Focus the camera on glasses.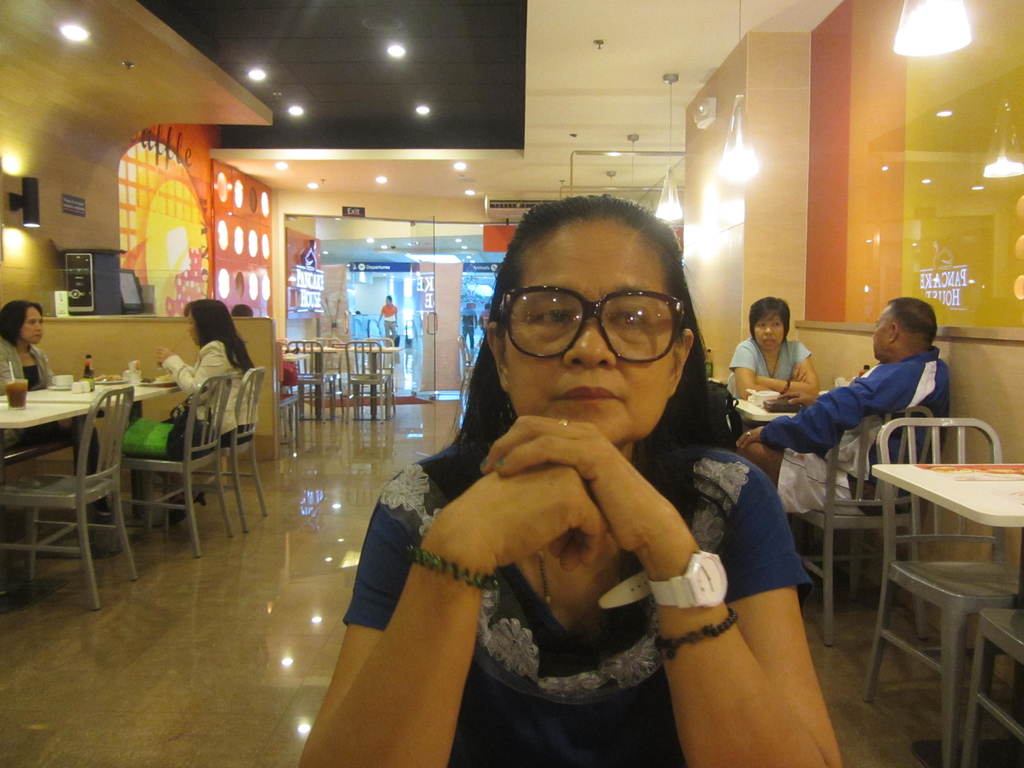
Focus region: detection(488, 288, 702, 370).
